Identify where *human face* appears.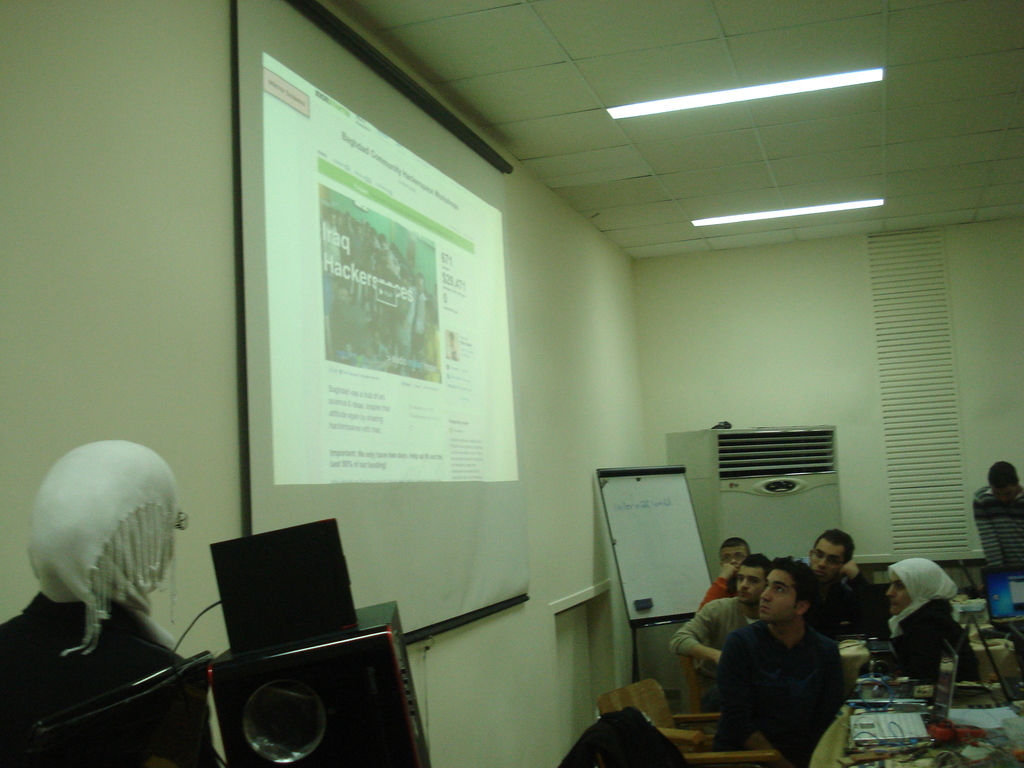
Appears at <region>739, 566, 763, 600</region>.
